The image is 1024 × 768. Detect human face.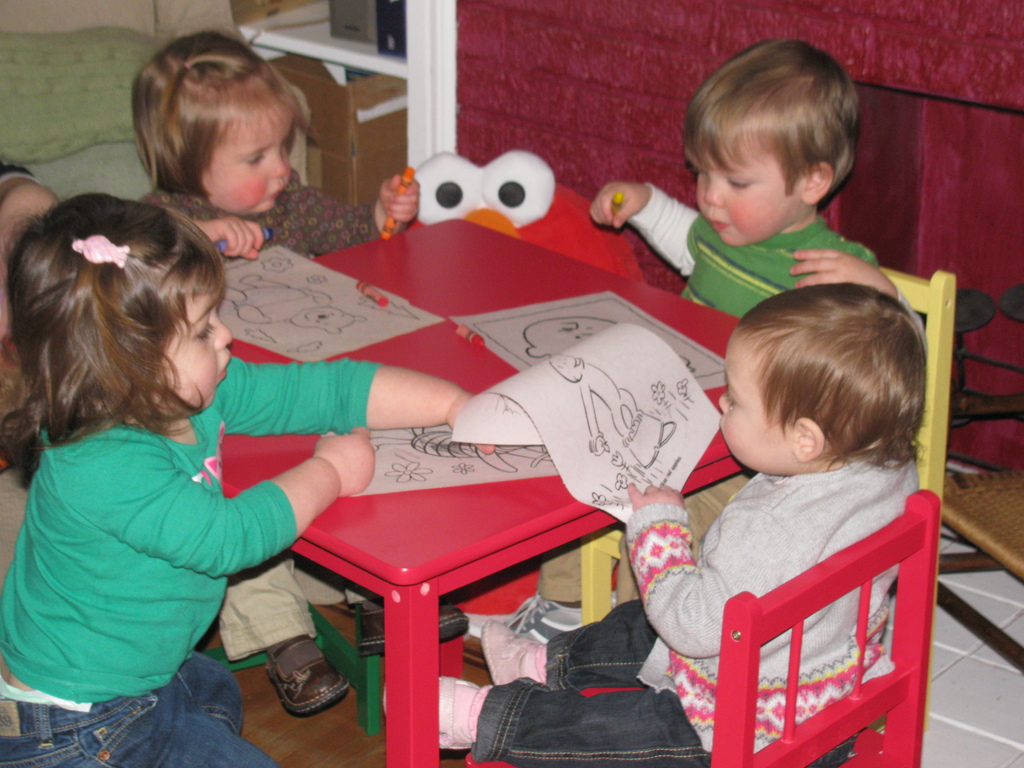
Detection: bbox=(205, 94, 301, 219).
